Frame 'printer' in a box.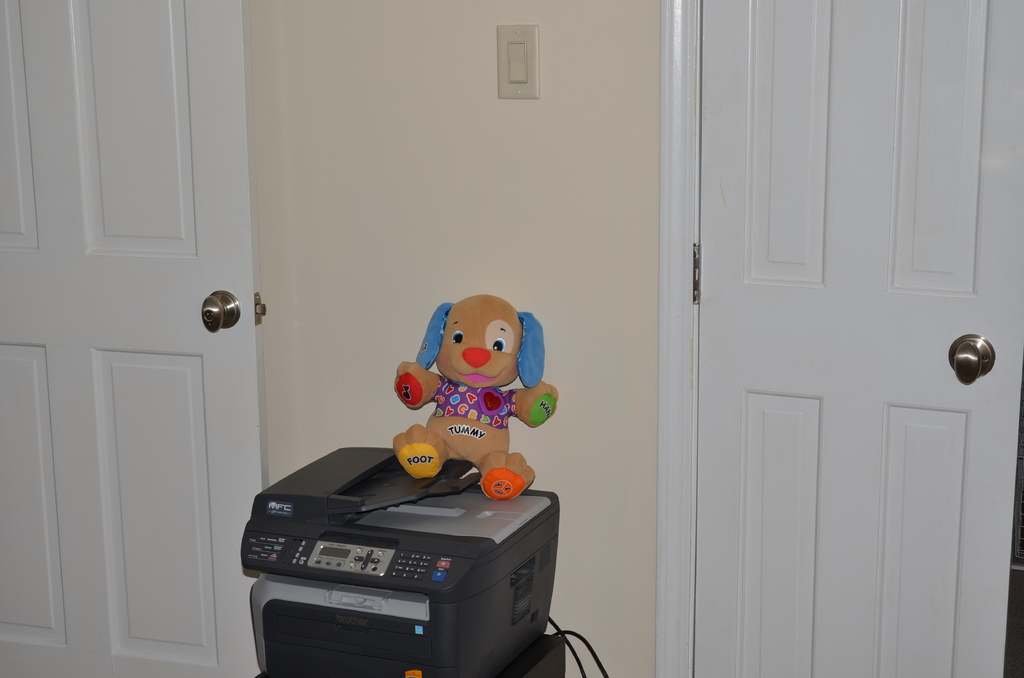
select_region(241, 449, 611, 677).
